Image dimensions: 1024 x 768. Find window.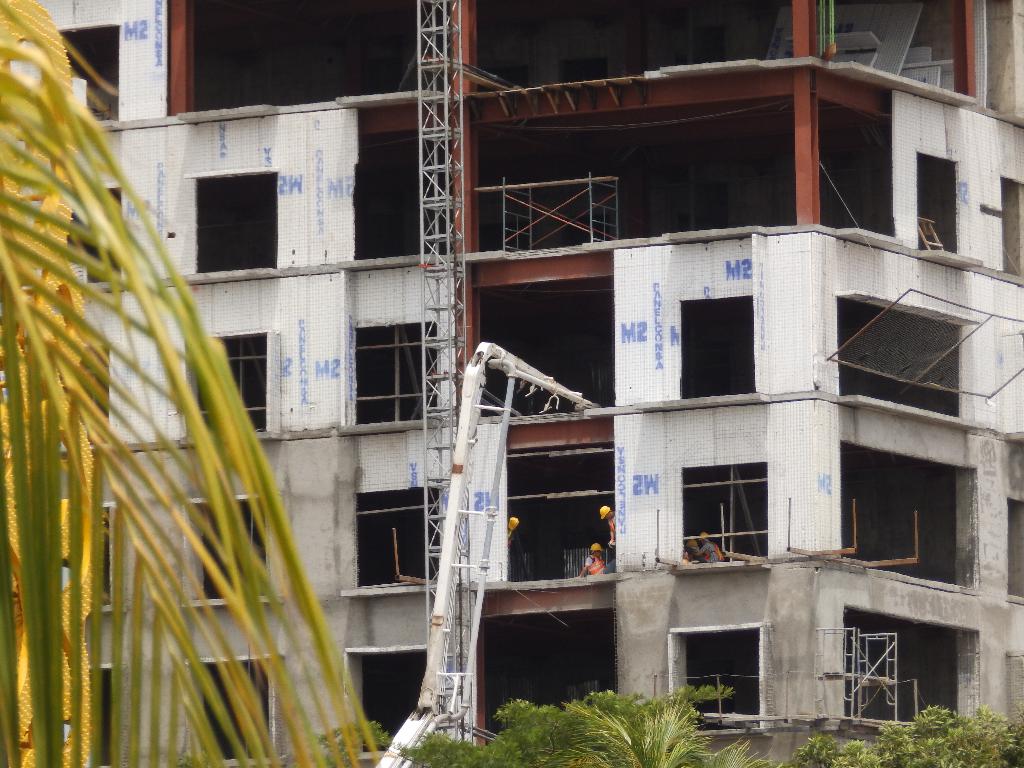
{"left": 61, "top": 672, "right": 120, "bottom": 767}.
